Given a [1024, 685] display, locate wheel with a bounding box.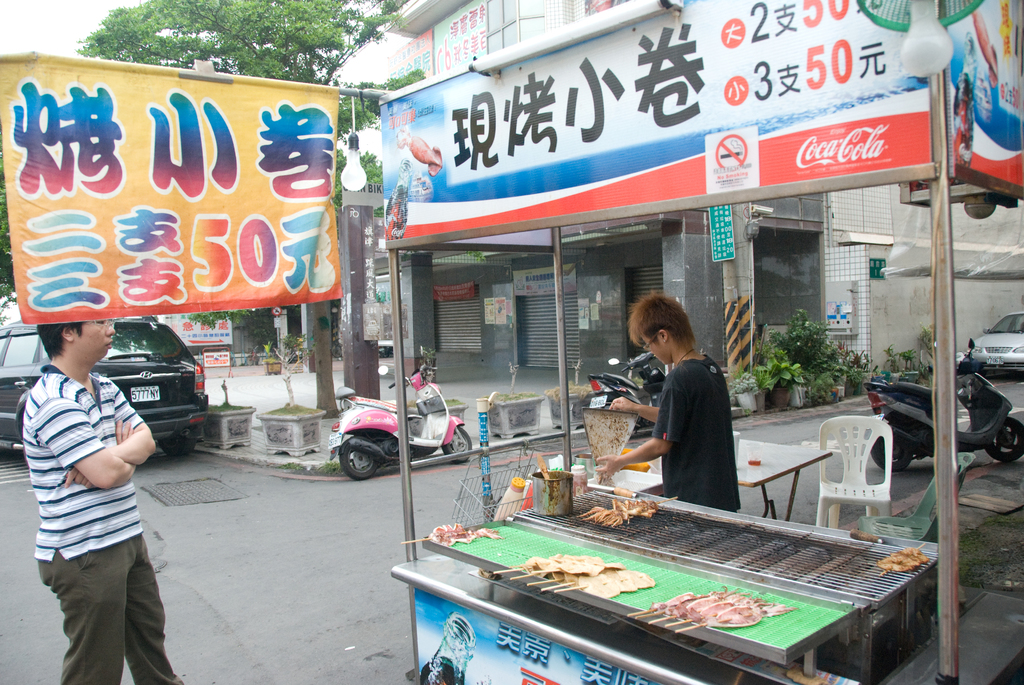
Located: box=[626, 417, 644, 442].
